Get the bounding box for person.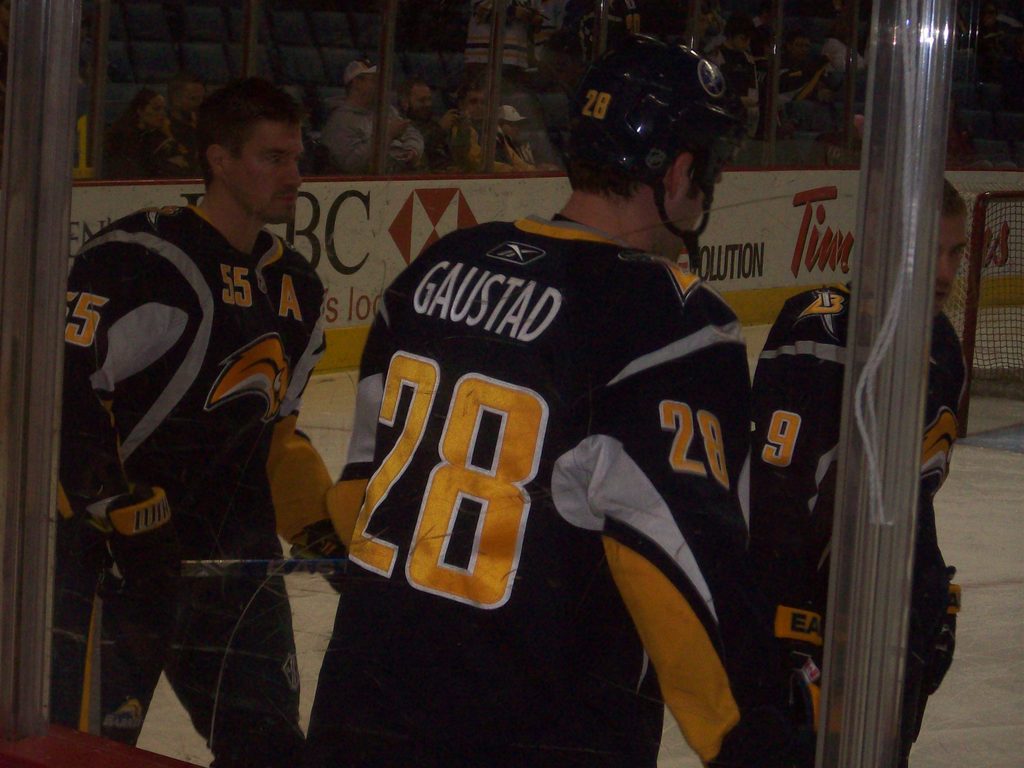
crop(444, 86, 538, 172).
